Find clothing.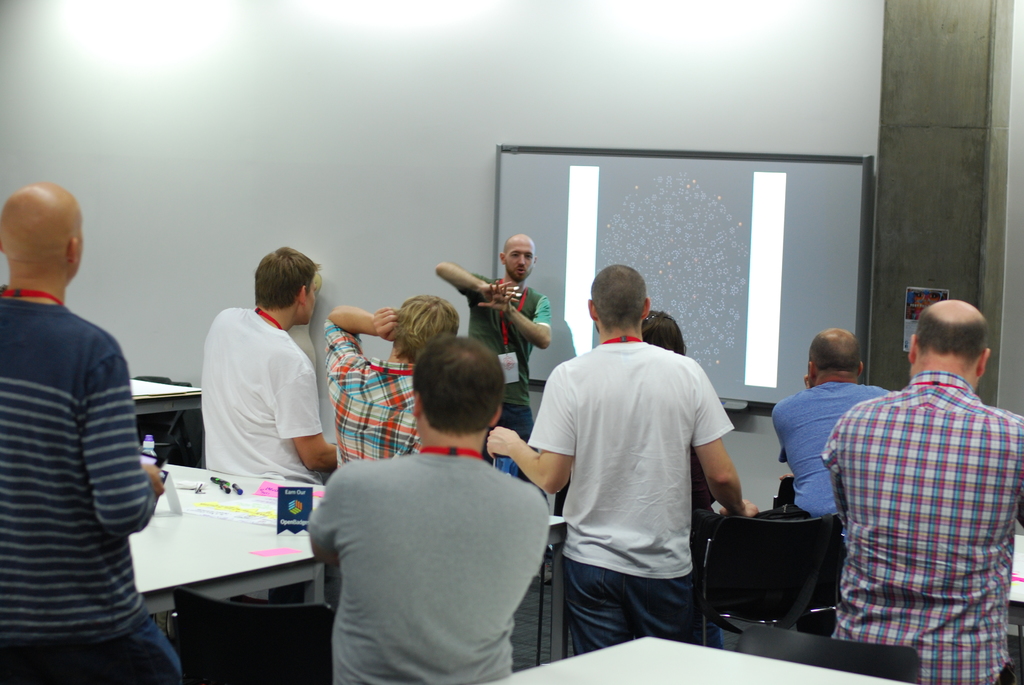
x1=324 y1=320 x2=426 y2=465.
